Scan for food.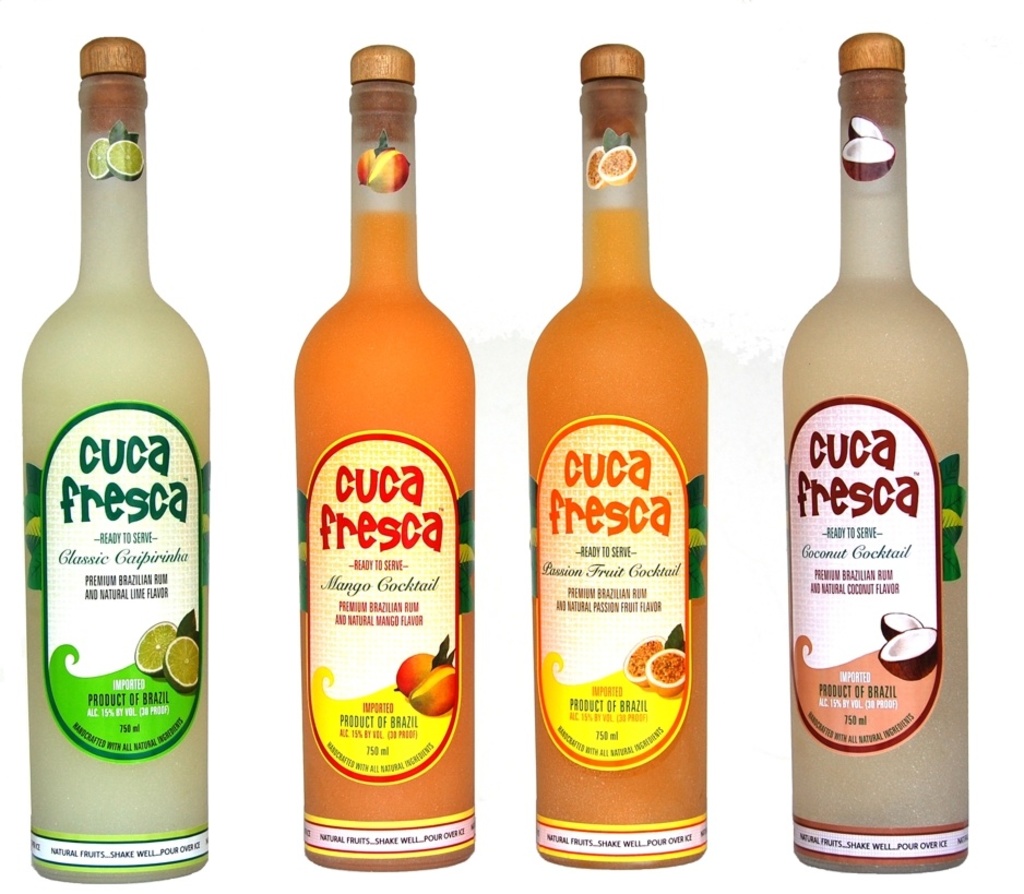
Scan result: (643,645,691,693).
